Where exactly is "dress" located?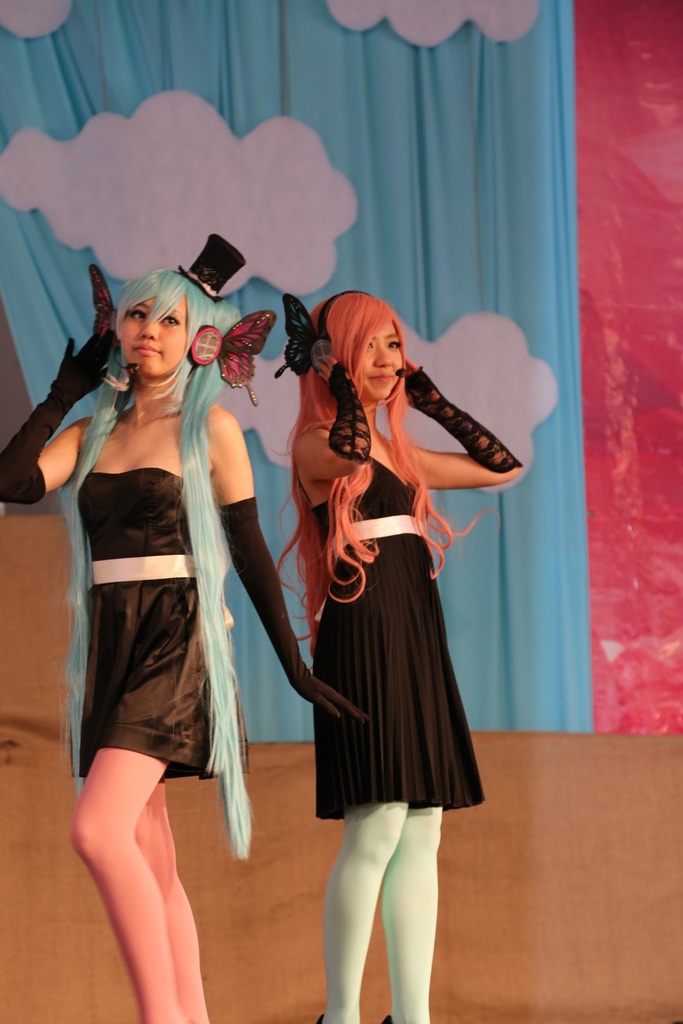
Its bounding box is <bbox>68, 469, 250, 784</bbox>.
